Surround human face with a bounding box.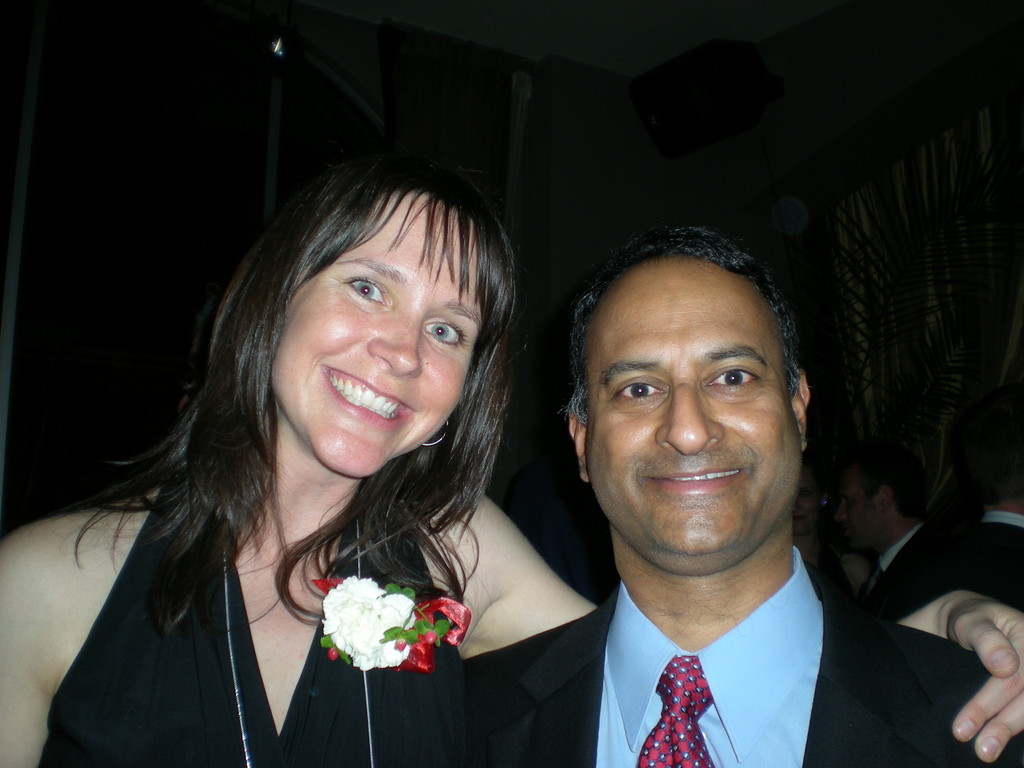
581 257 796 556.
